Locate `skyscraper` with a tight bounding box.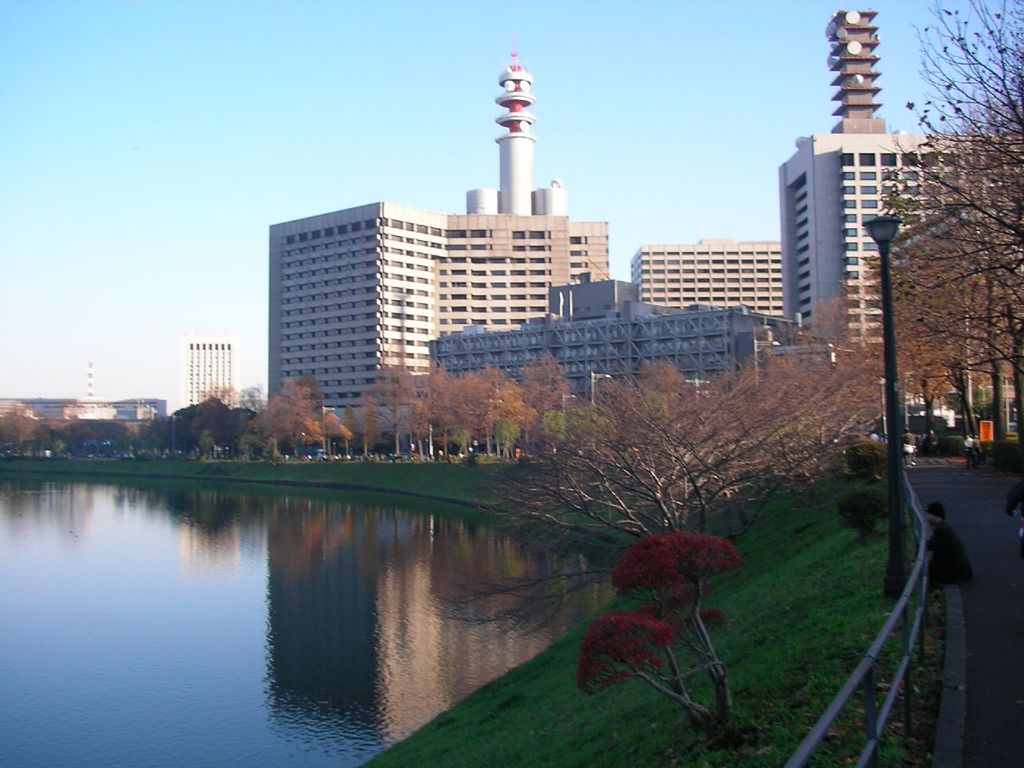
<region>418, 279, 806, 410</region>.
